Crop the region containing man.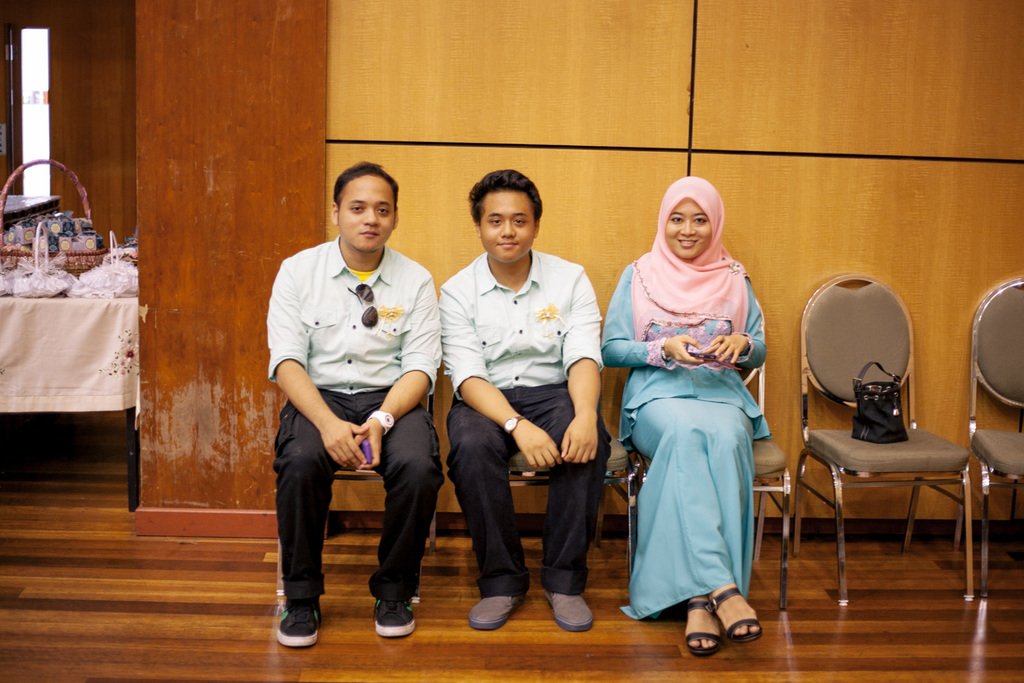
Crop region: {"left": 436, "top": 165, "right": 615, "bottom": 633}.
